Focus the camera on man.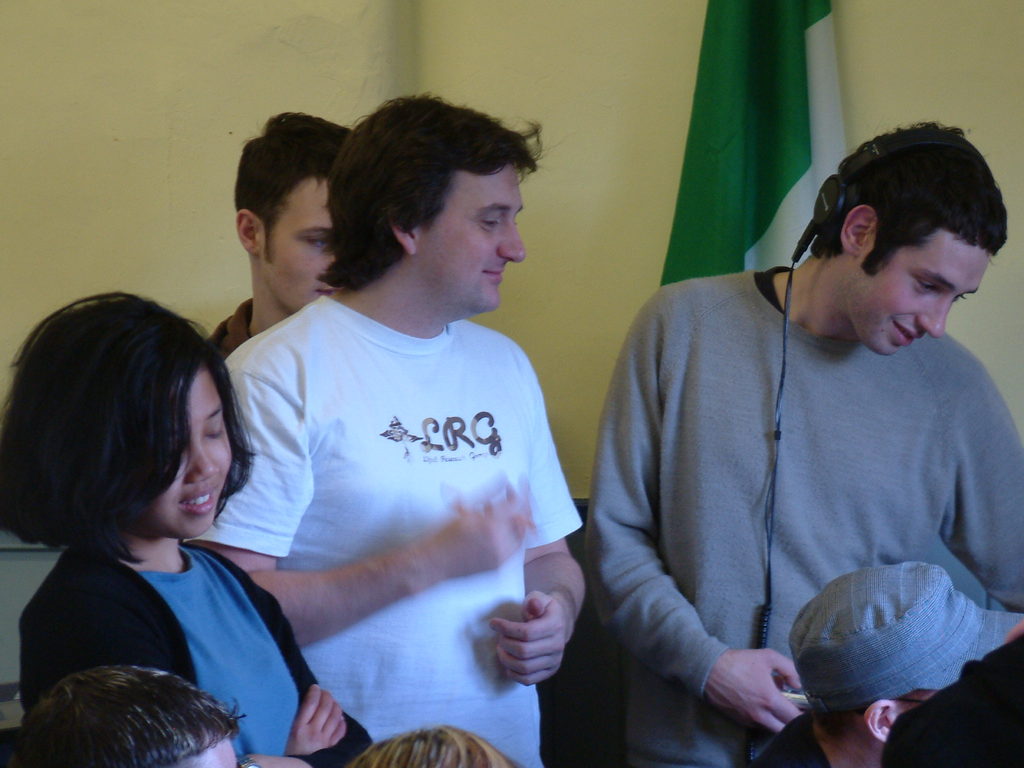
Focus region: [207, 108, 355, 356].
